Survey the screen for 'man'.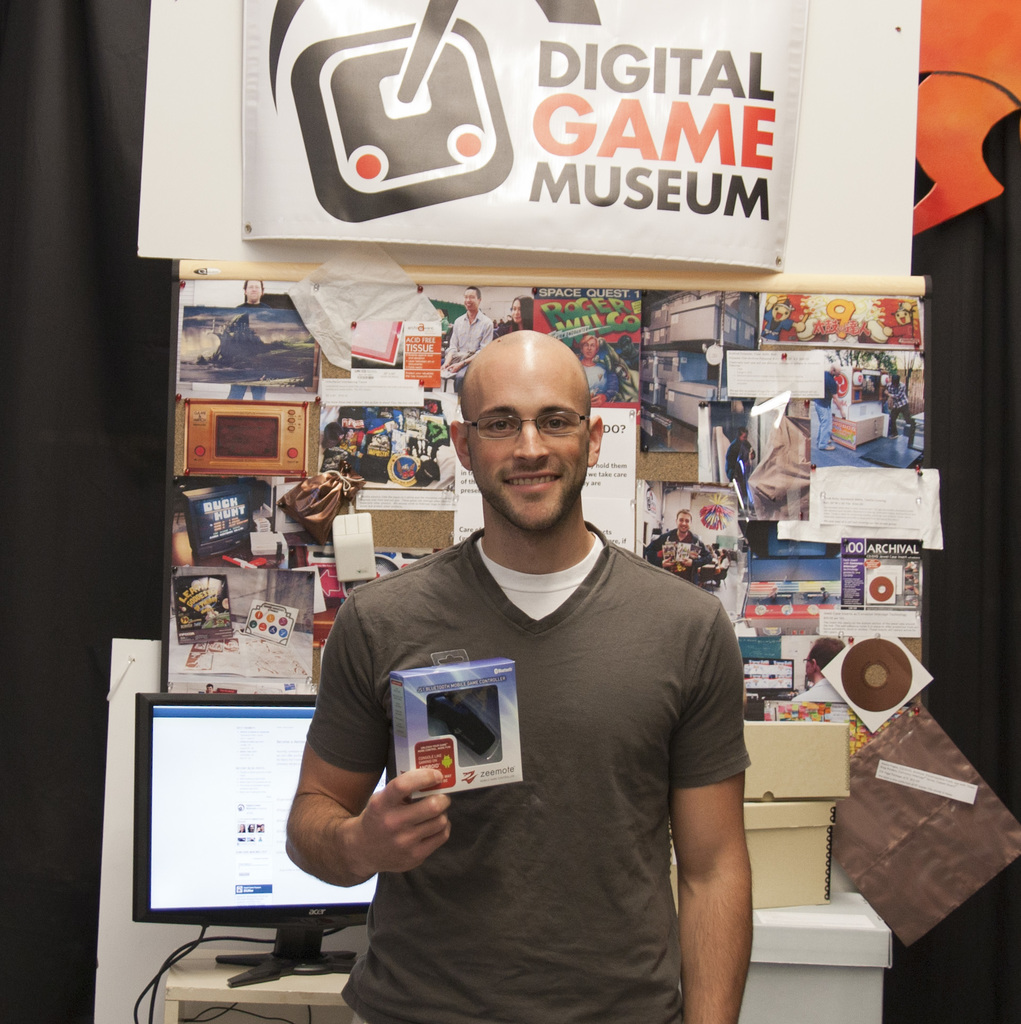
Survey found: x1=638, y1=508, x2=709, y2=586.
